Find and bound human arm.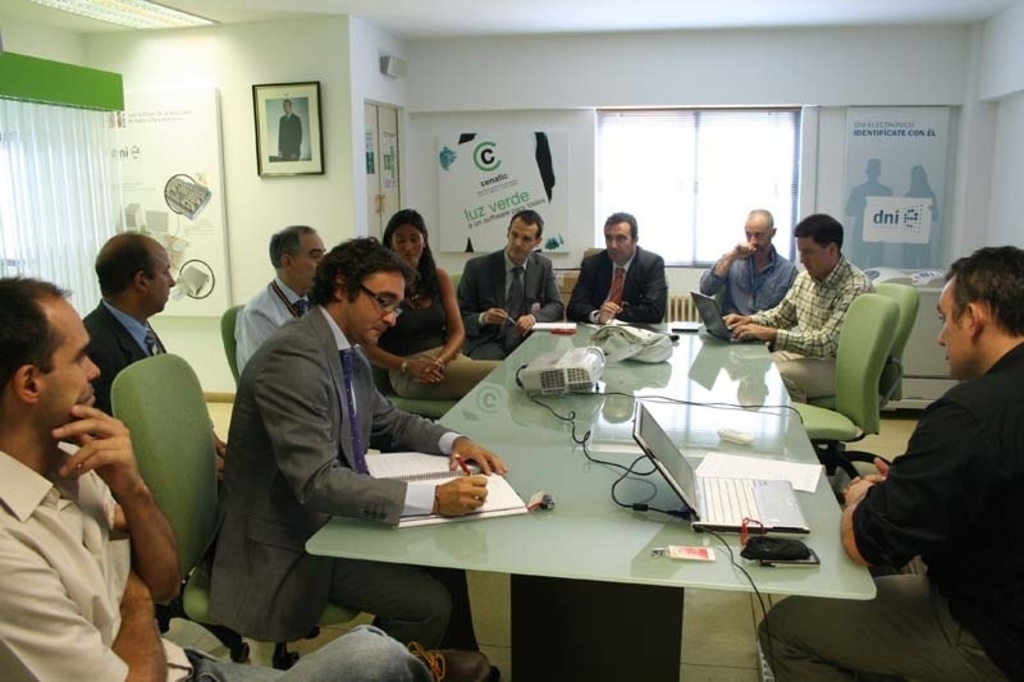
Bound: box(844, 403, 987, 566).
